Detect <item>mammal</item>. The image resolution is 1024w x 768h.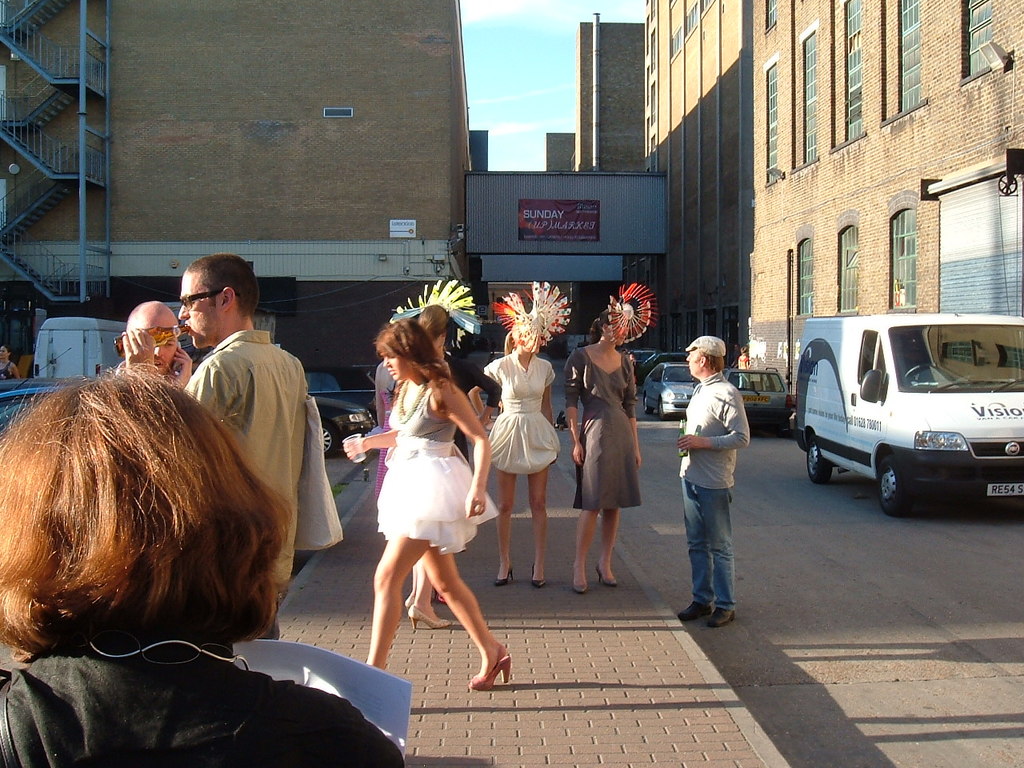
(x1=735, y1=342, x2=753, y2=366).
